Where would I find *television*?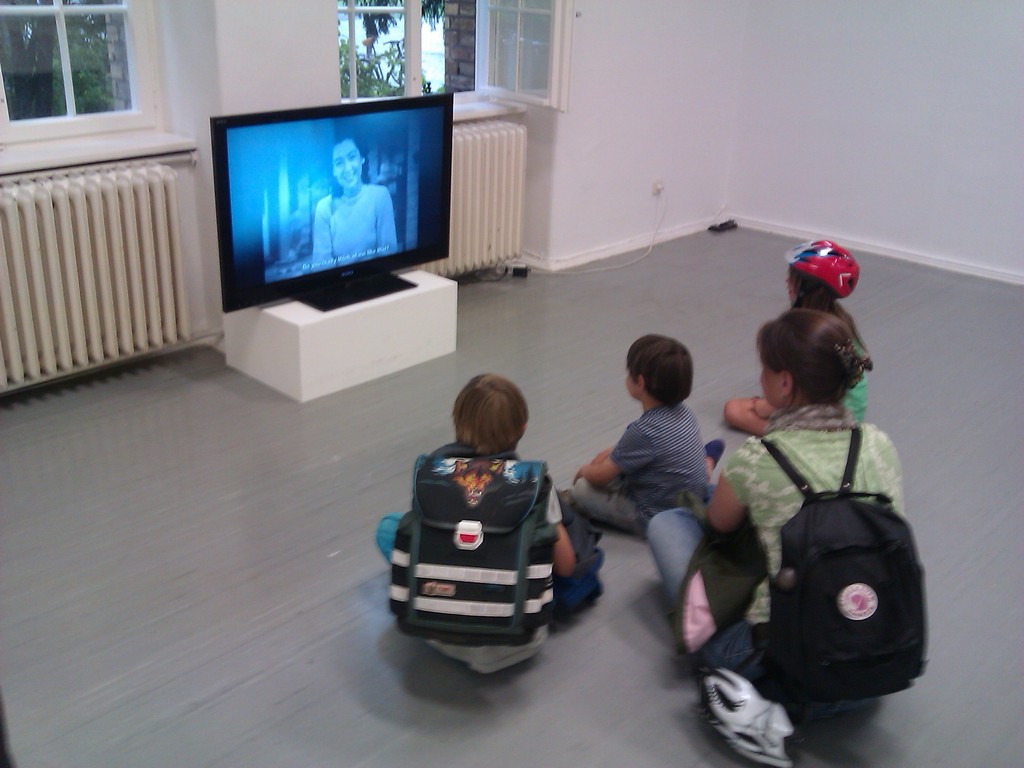
At {"x1": 215, "y1": 92, "x2": 456, "y2": 312}.
